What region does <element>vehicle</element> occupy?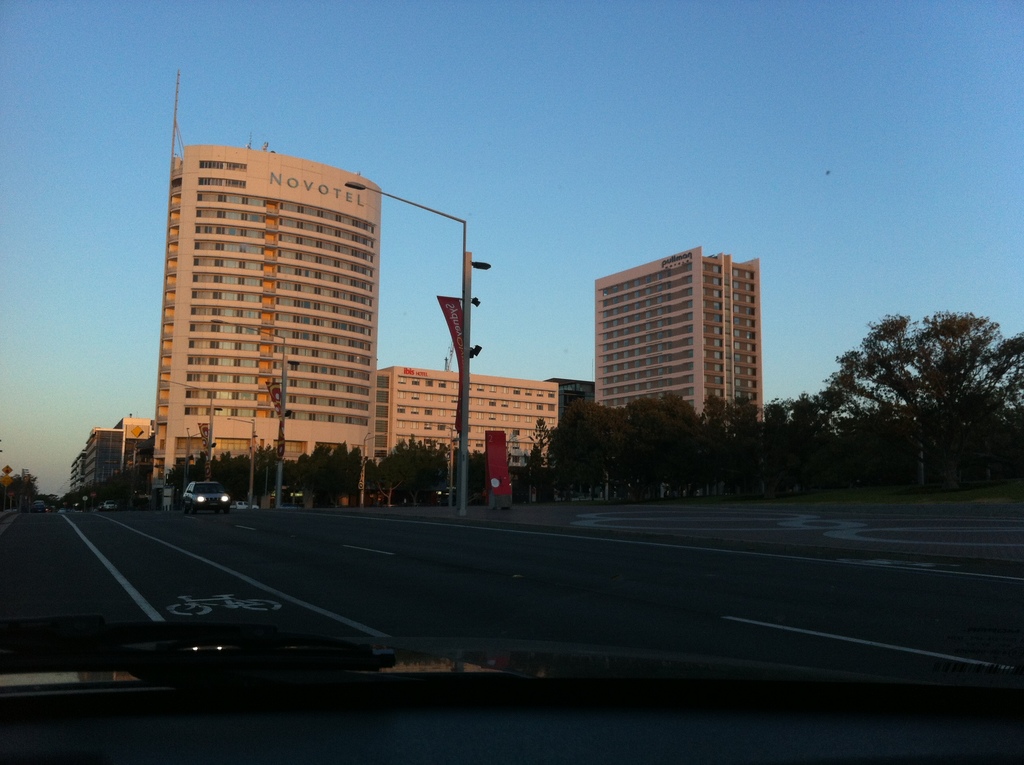
182 472 230 512.
